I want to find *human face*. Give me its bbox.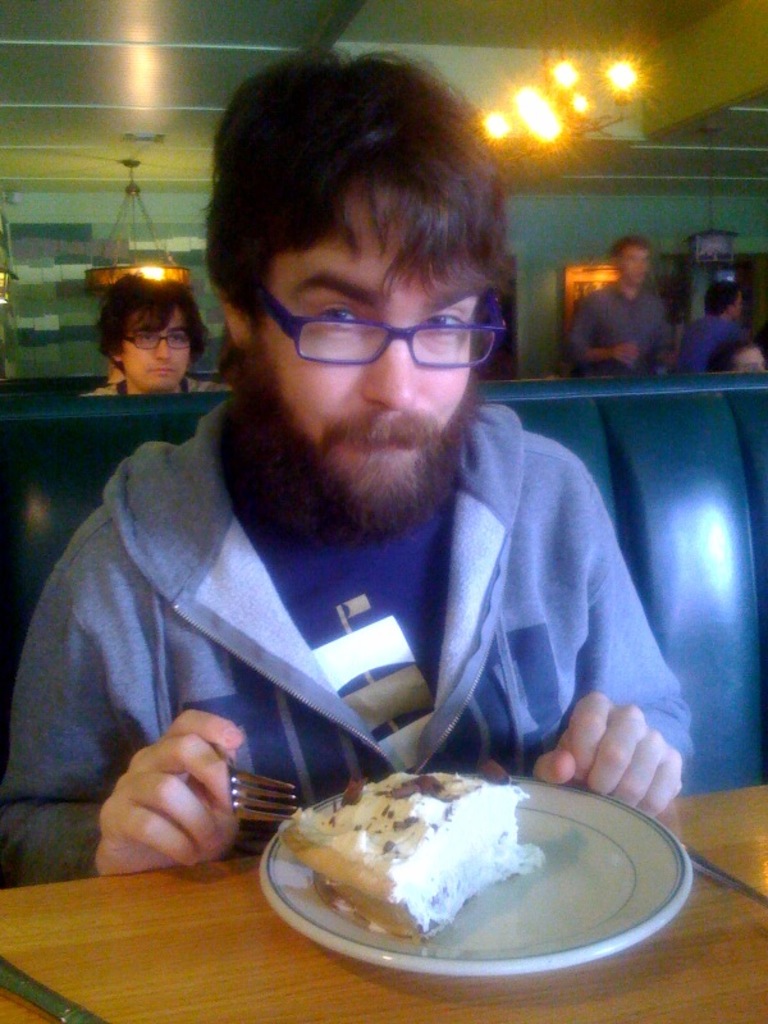
123:314:186:389.
